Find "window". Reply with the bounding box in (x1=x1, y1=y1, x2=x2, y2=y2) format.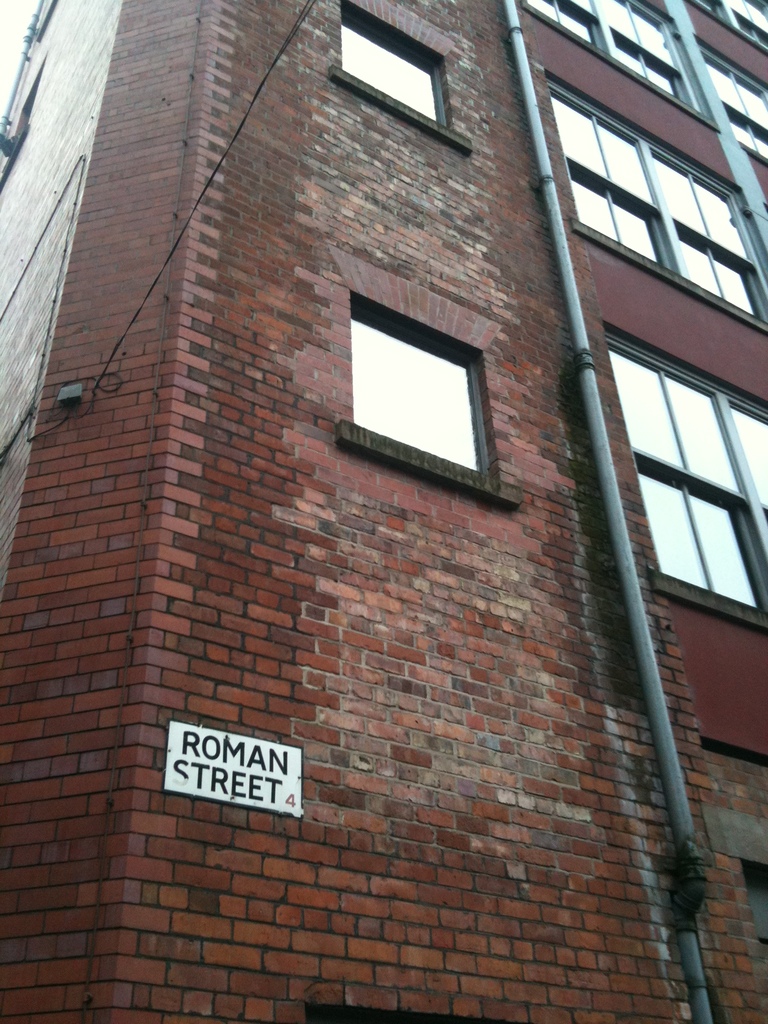
(x1=525, y1=0, x2=703, y2=120).
